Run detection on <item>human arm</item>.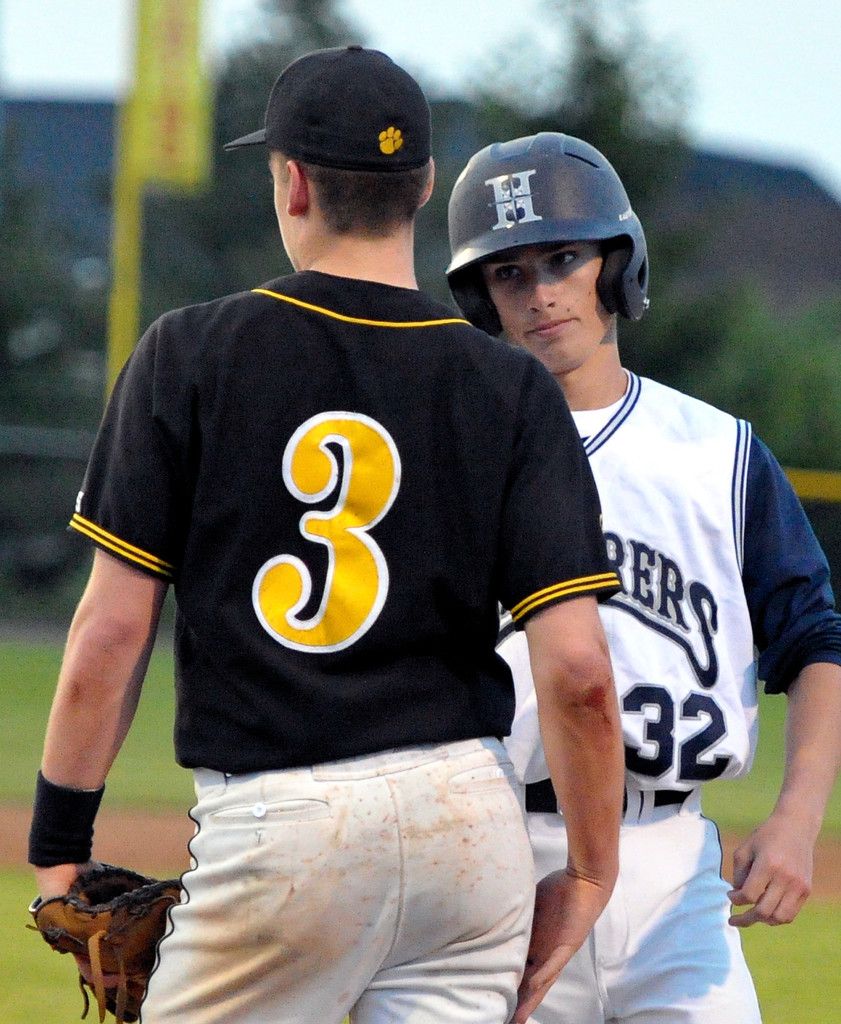
Result: l=15, t=314, r=188, b=1023.
